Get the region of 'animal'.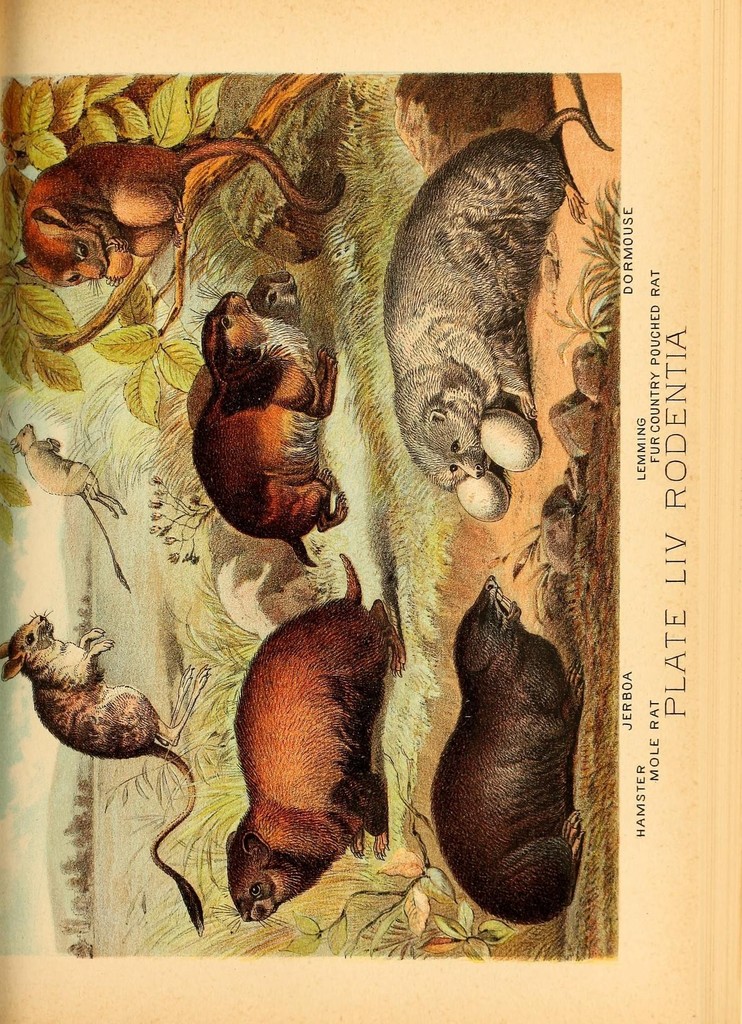
(x1=222, y1=552, x2=411, y2=927).
